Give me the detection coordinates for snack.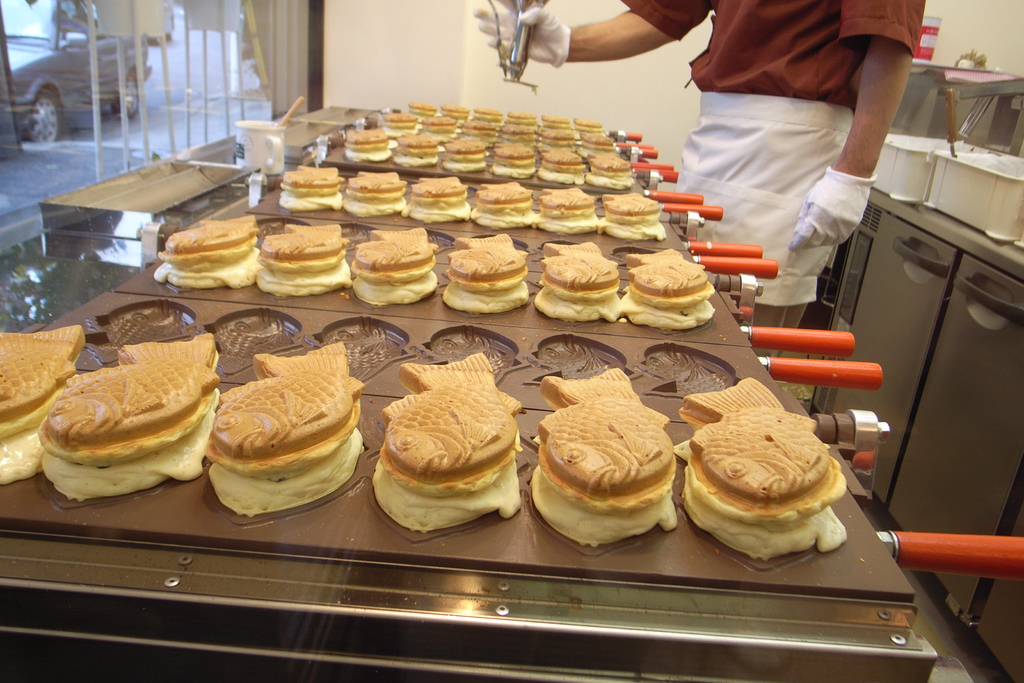
390,110,414,129.
